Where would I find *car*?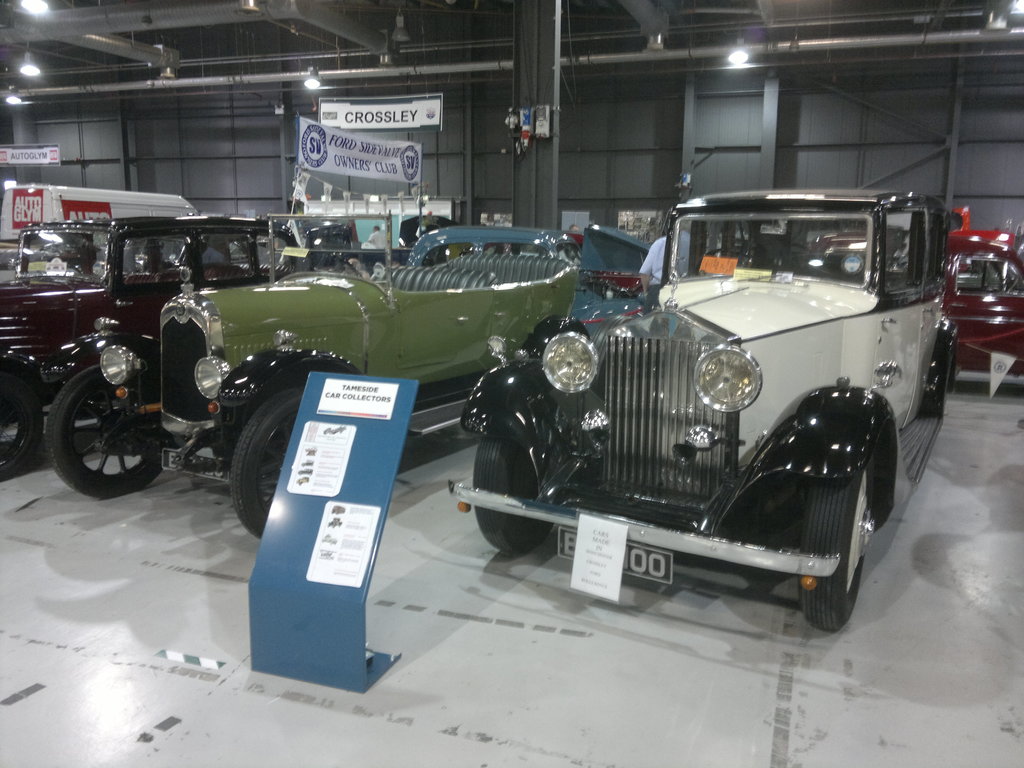
At (32, 207, 599, 538).
